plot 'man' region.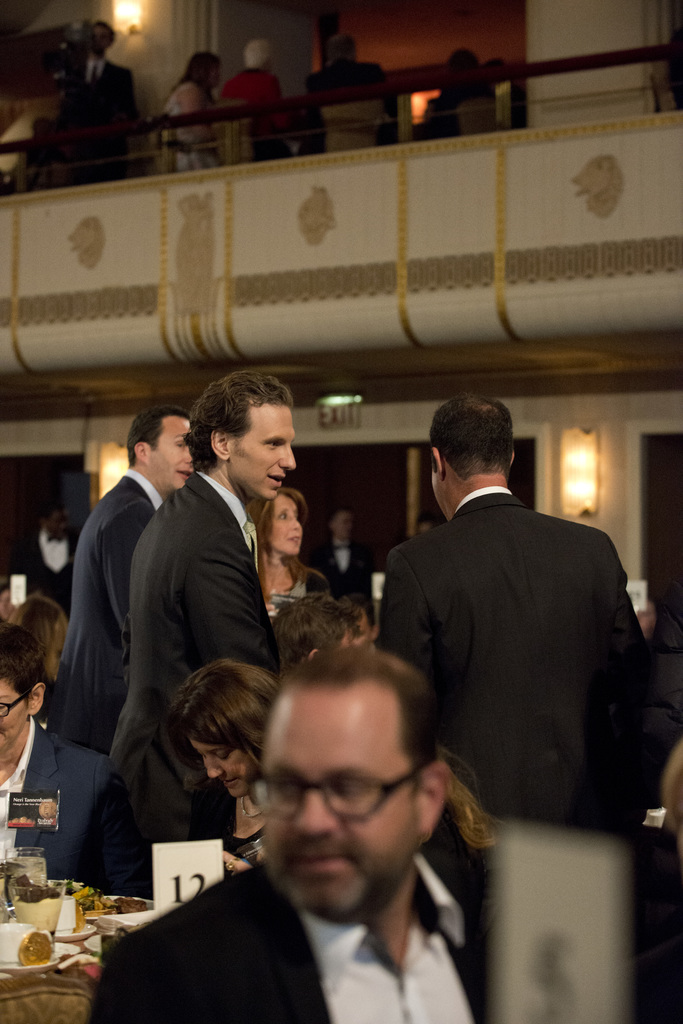
Plotted at (76,653,475,1023).
